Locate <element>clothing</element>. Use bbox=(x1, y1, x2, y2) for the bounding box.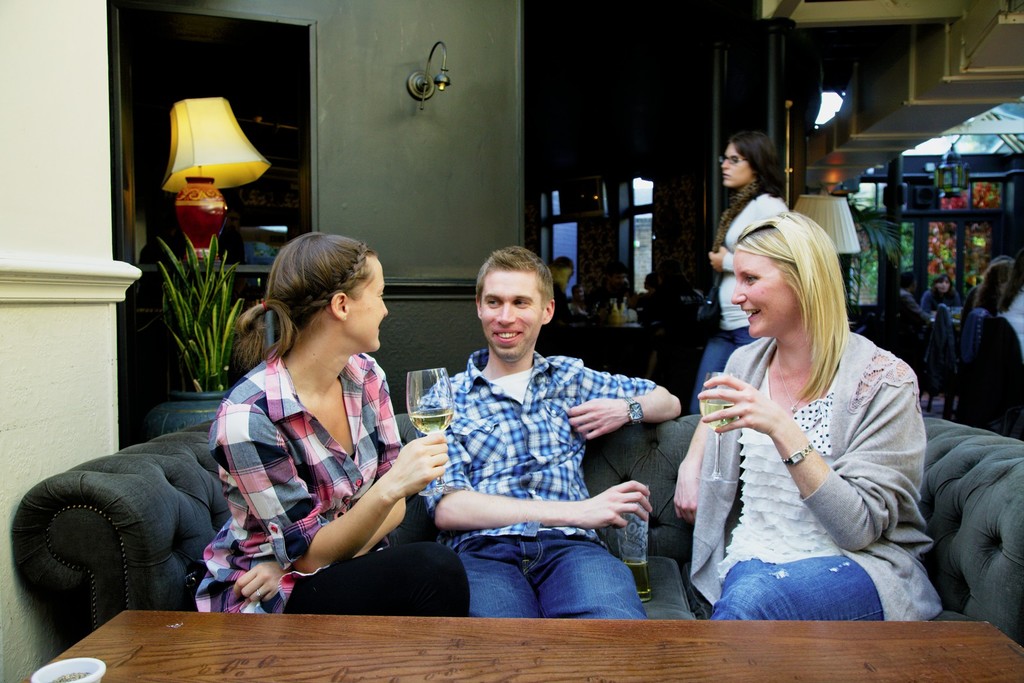
bbox=(421, 349, 662, 624).
